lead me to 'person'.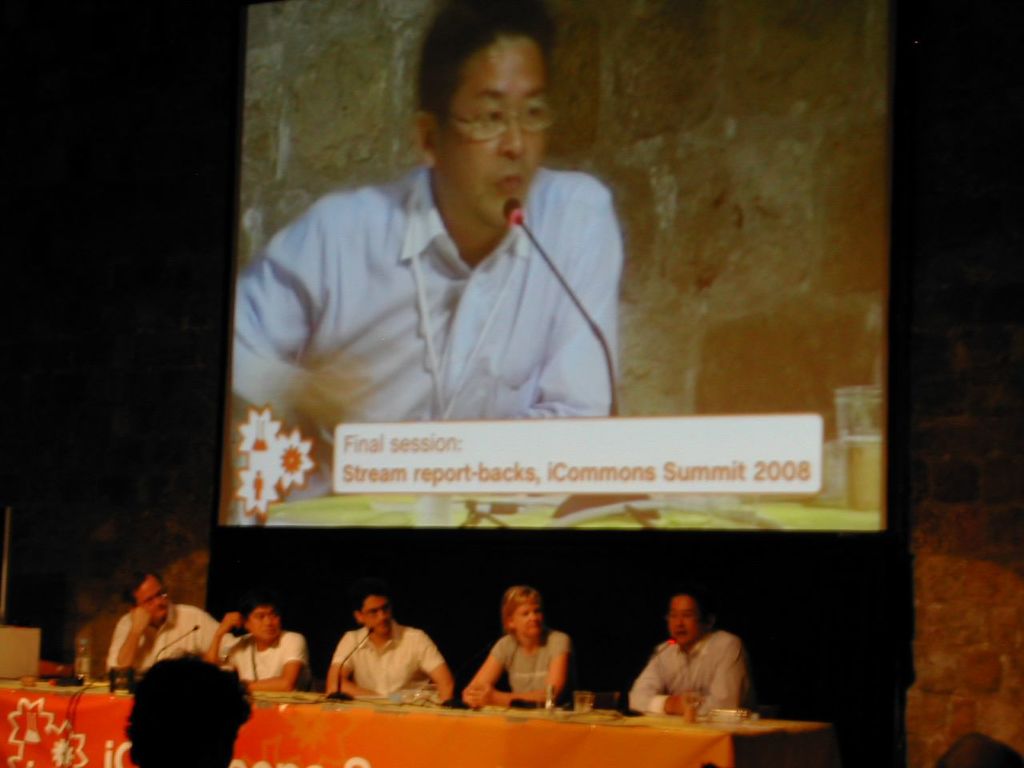
Lead to 218,0,627,434.
